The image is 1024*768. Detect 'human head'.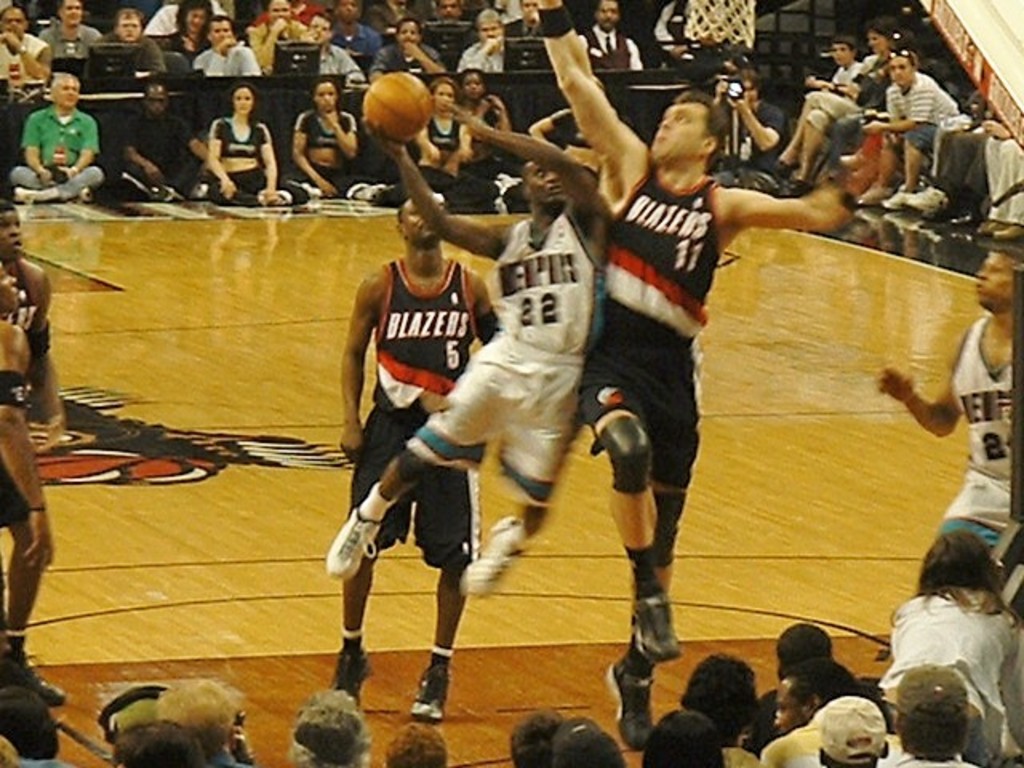
Detection: left=50, top=75, right=83, bottom=109.
